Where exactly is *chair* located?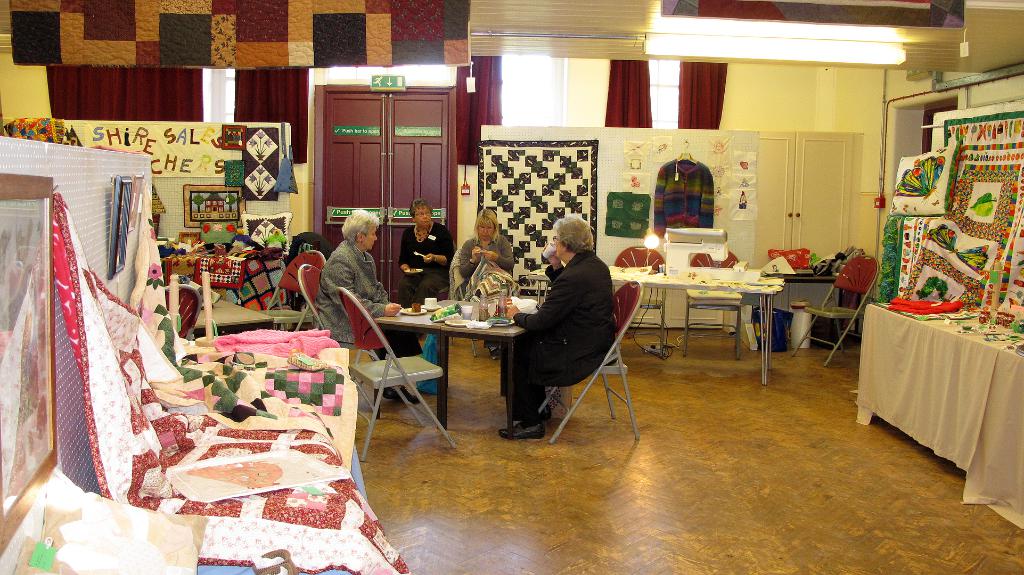
Its bounding box is x1=682 y1=245 x2=745 y2=359.
